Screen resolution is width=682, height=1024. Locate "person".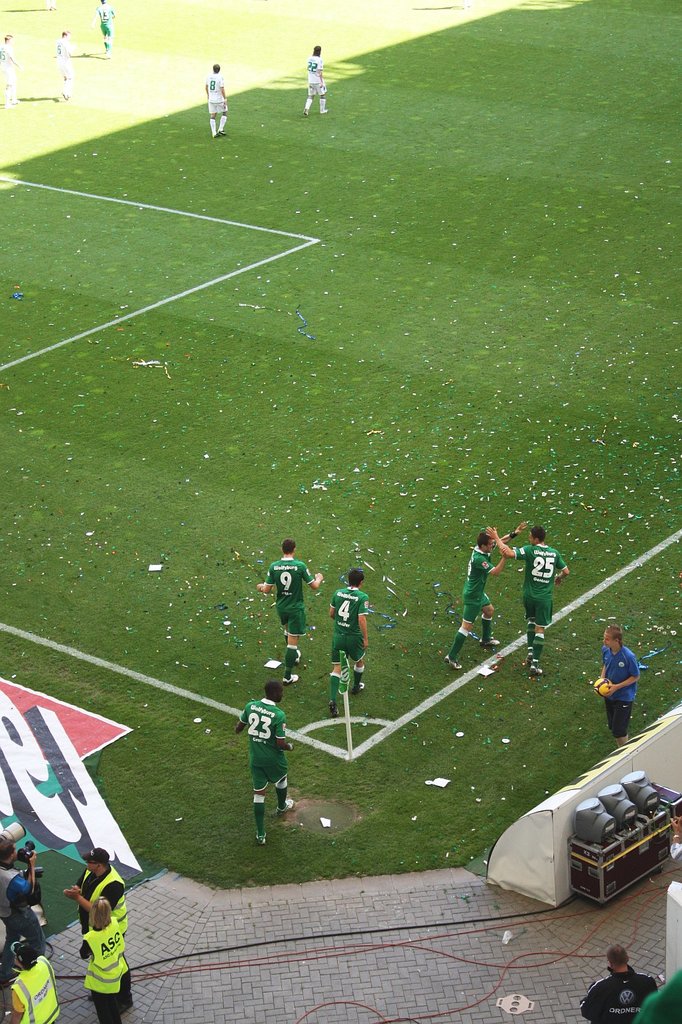
l=0, t=31, r=23, b=101.
